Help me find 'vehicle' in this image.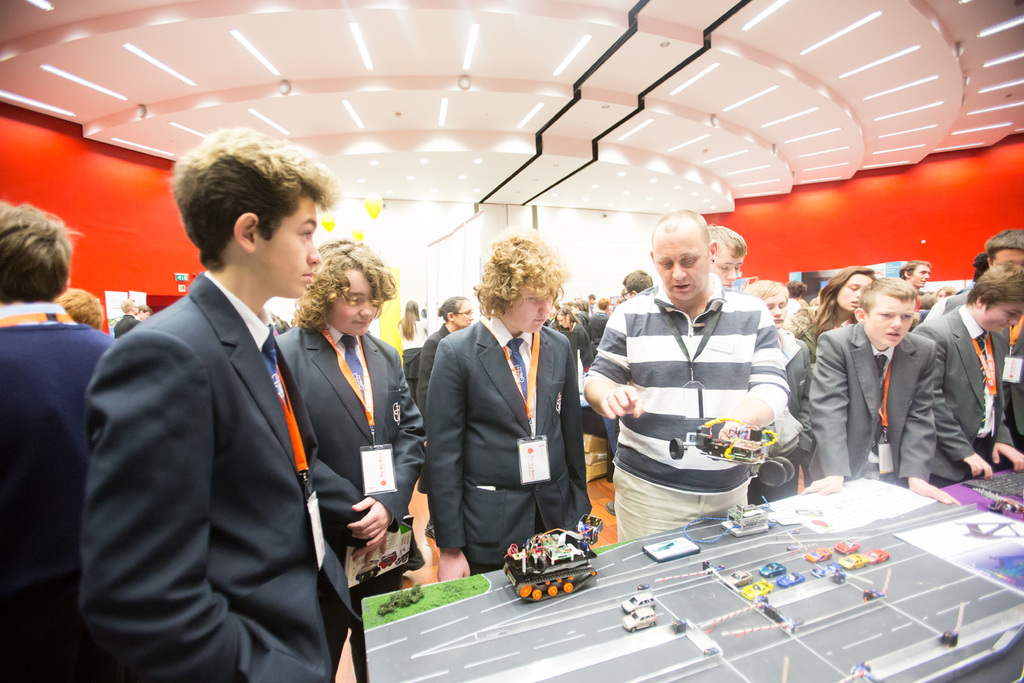
Found it: crop(497, 517, 613, 594).
